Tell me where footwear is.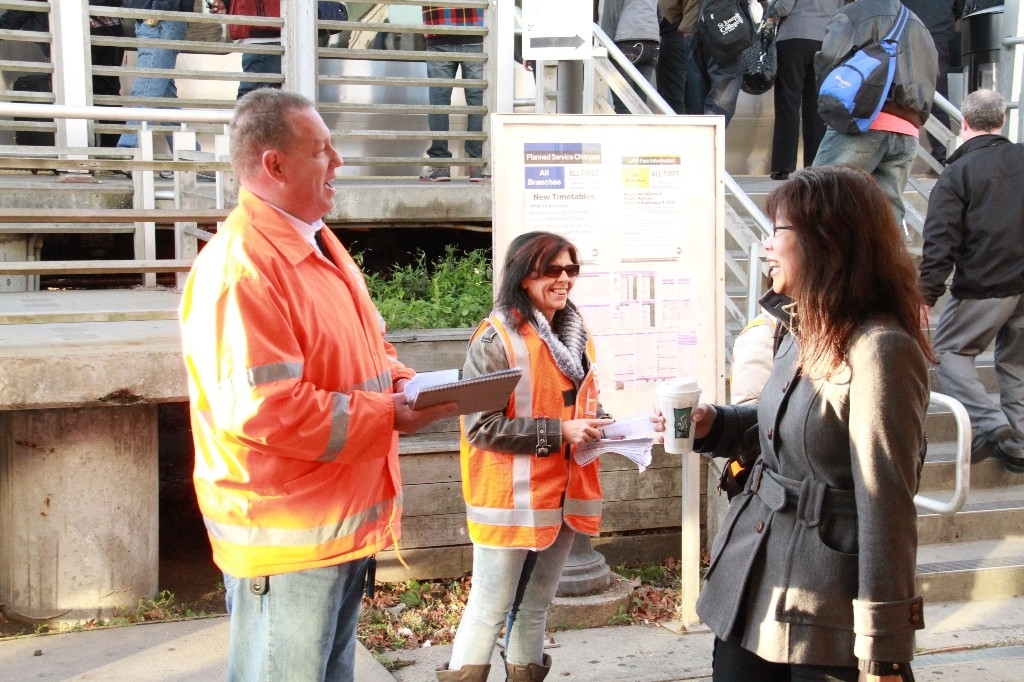
footwear is at (left=998, top=451, right=1023, bottom=473).
